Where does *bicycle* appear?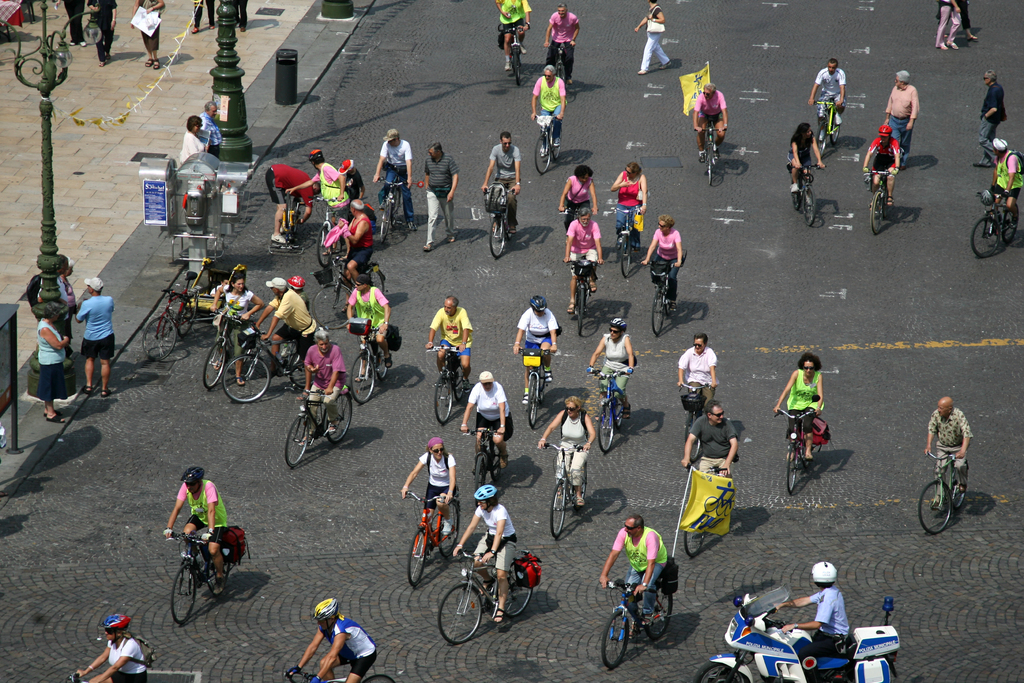
Appears at select_region(311, 256, 386, 332).
